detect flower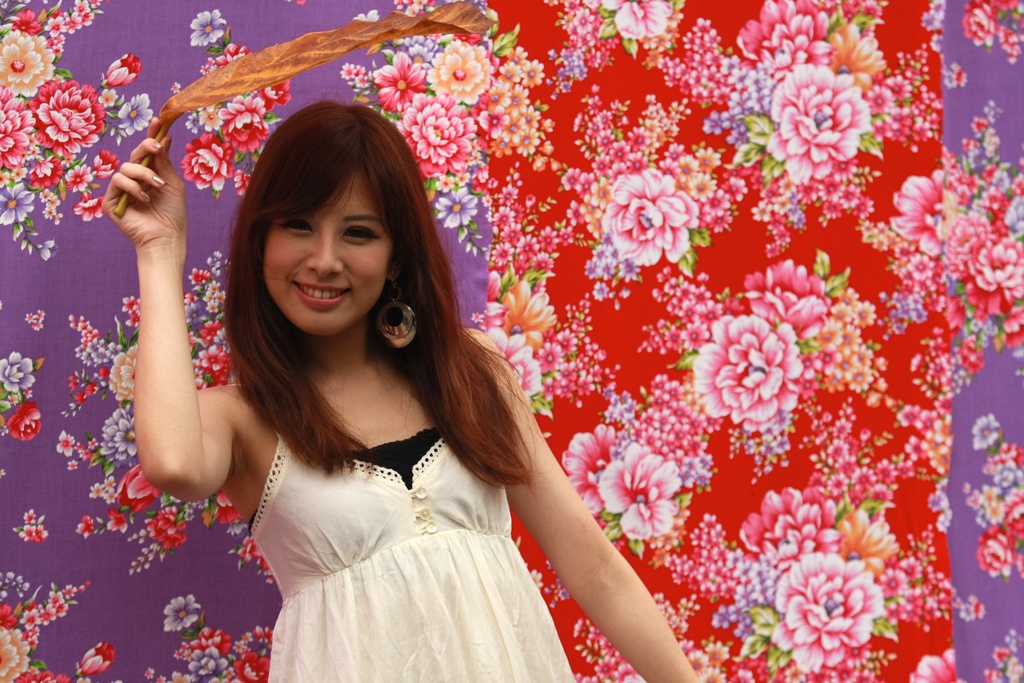
[735,486,827,575]
